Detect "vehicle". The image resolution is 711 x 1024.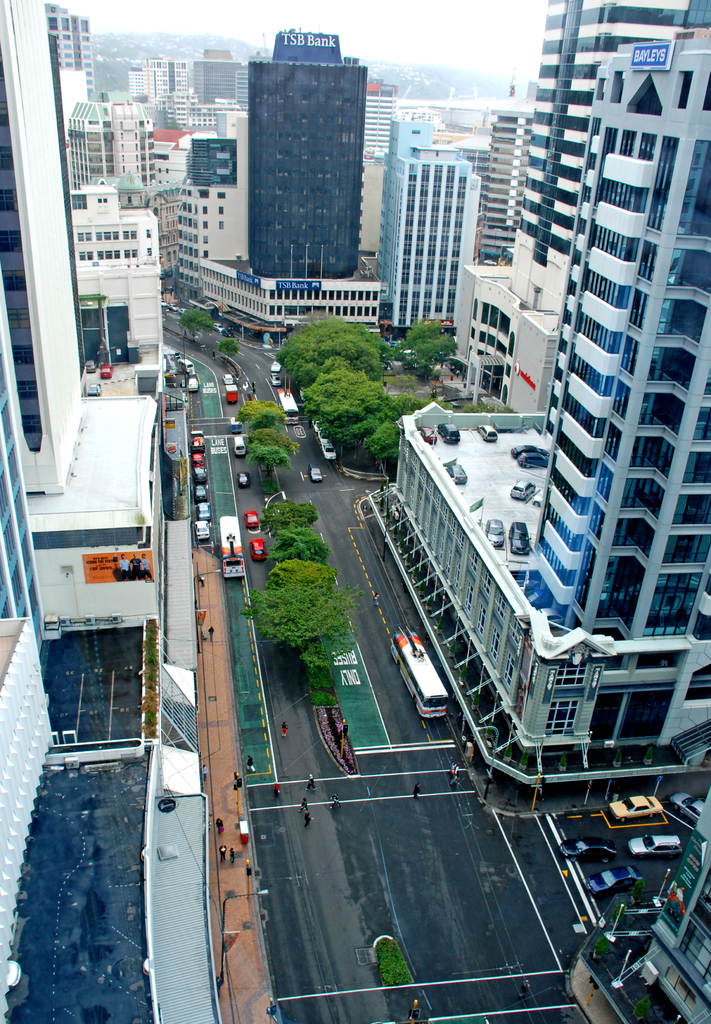
(607, 797, 663, 819).
